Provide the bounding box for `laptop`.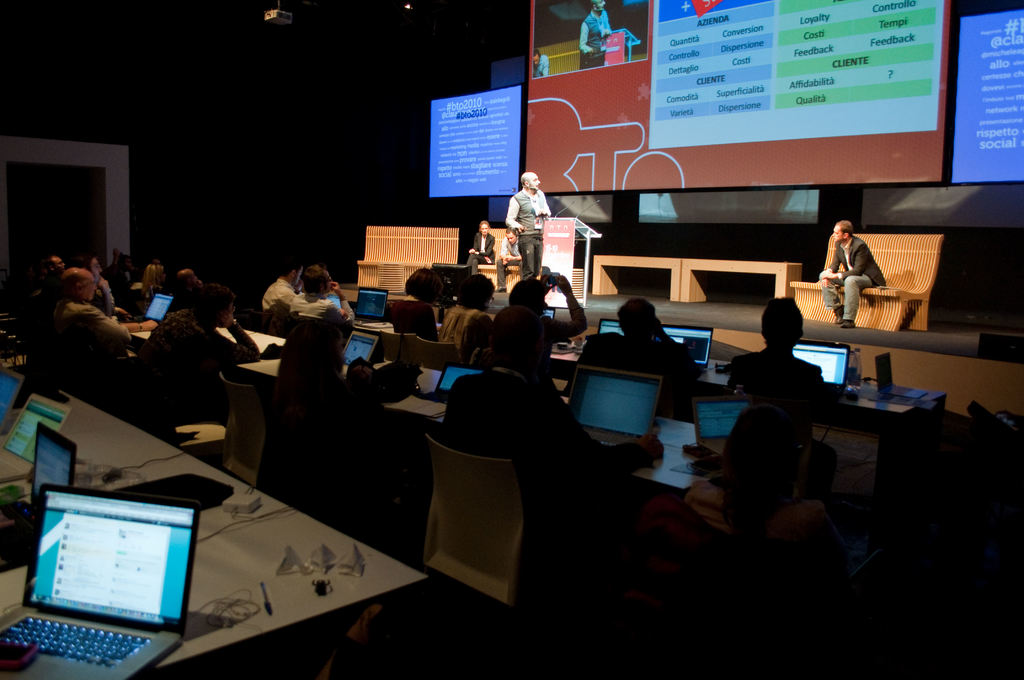
0, 423, 80, 572.
